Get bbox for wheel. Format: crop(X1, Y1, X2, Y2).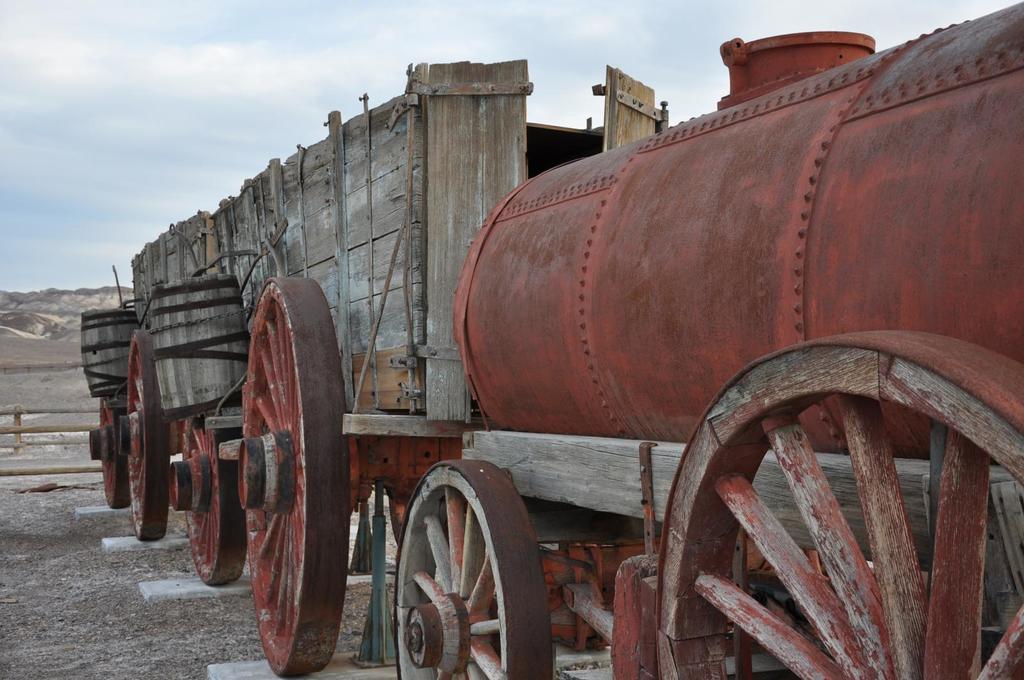
crop(653, 331, 1023, 679).
